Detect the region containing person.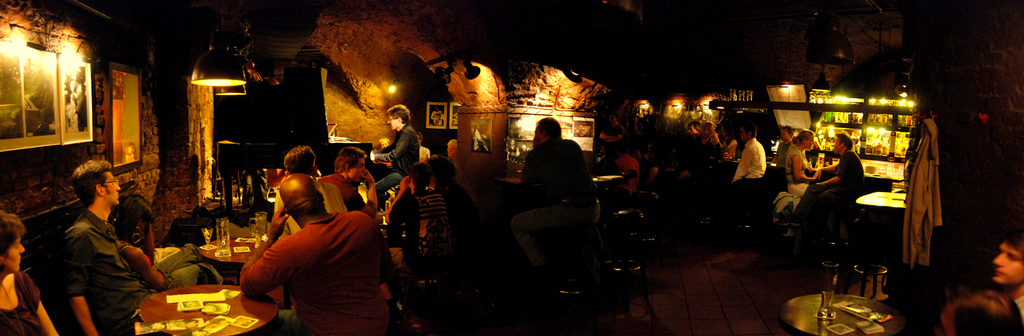
(234, 171, 405, 335).
